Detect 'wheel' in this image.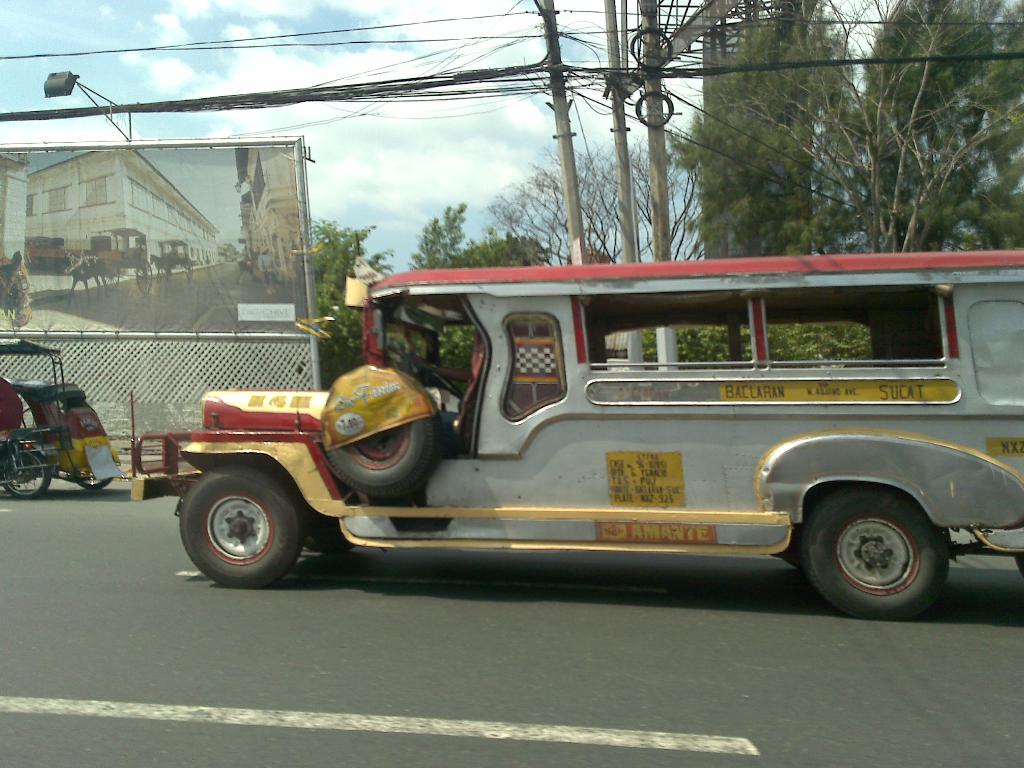
Detection: locate(427, 363, 462, 394).
